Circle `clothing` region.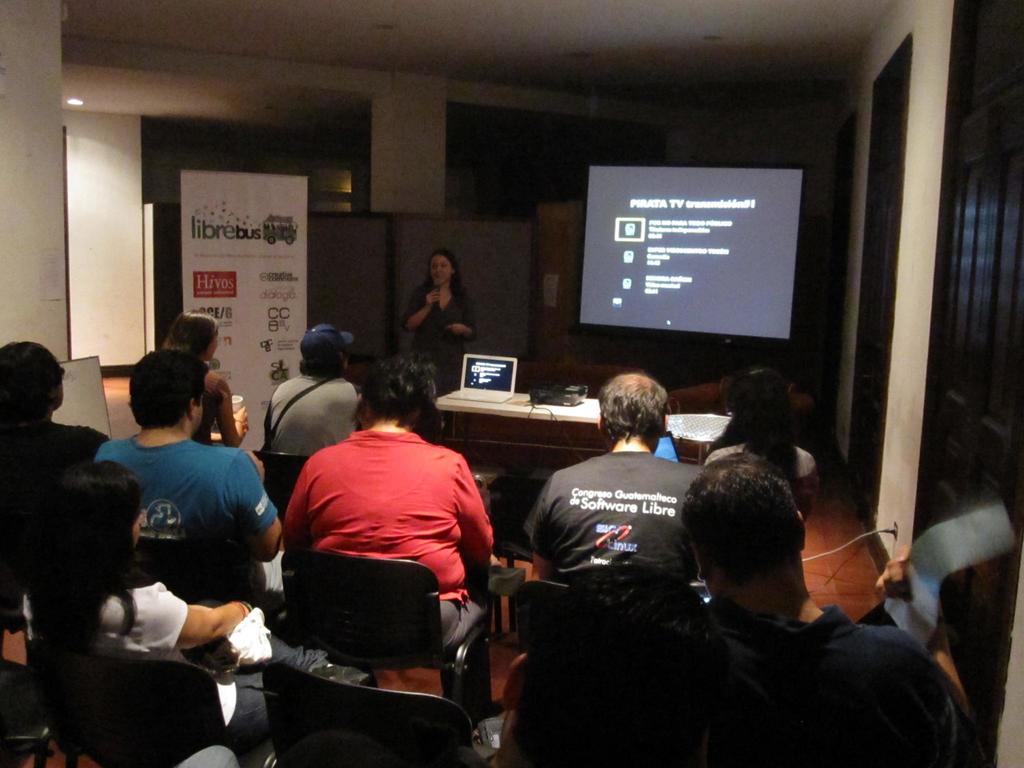
Region: bbox=[403, 283, 469, 393].
